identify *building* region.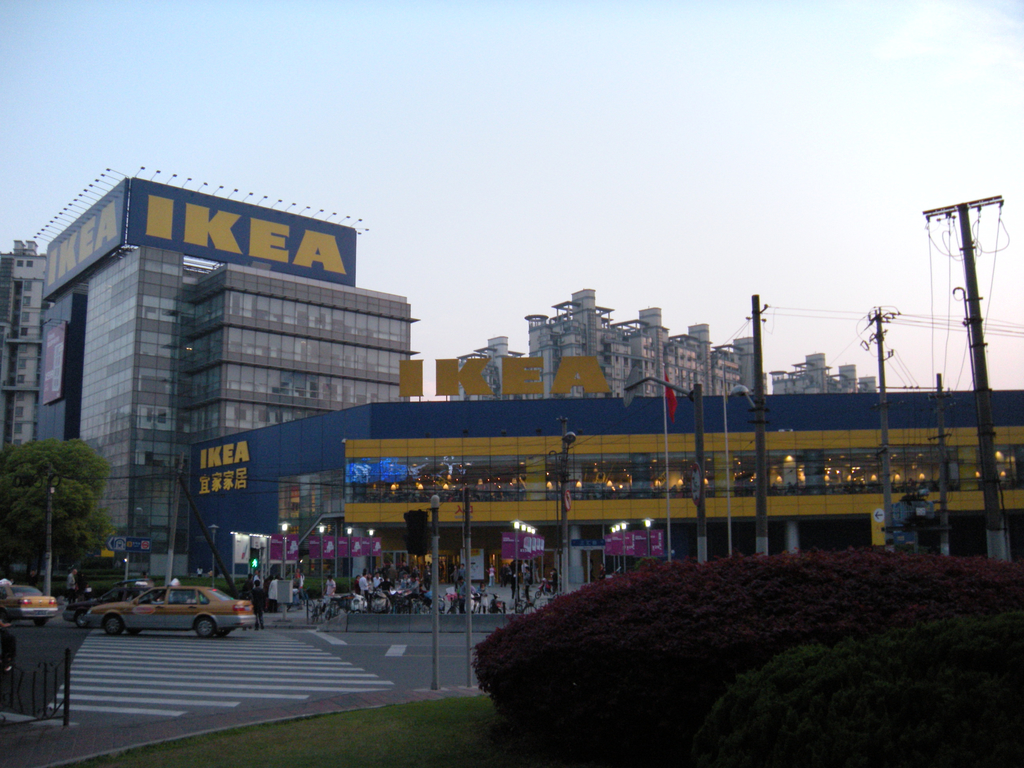
Region: box(34, 164, 422, 579).
